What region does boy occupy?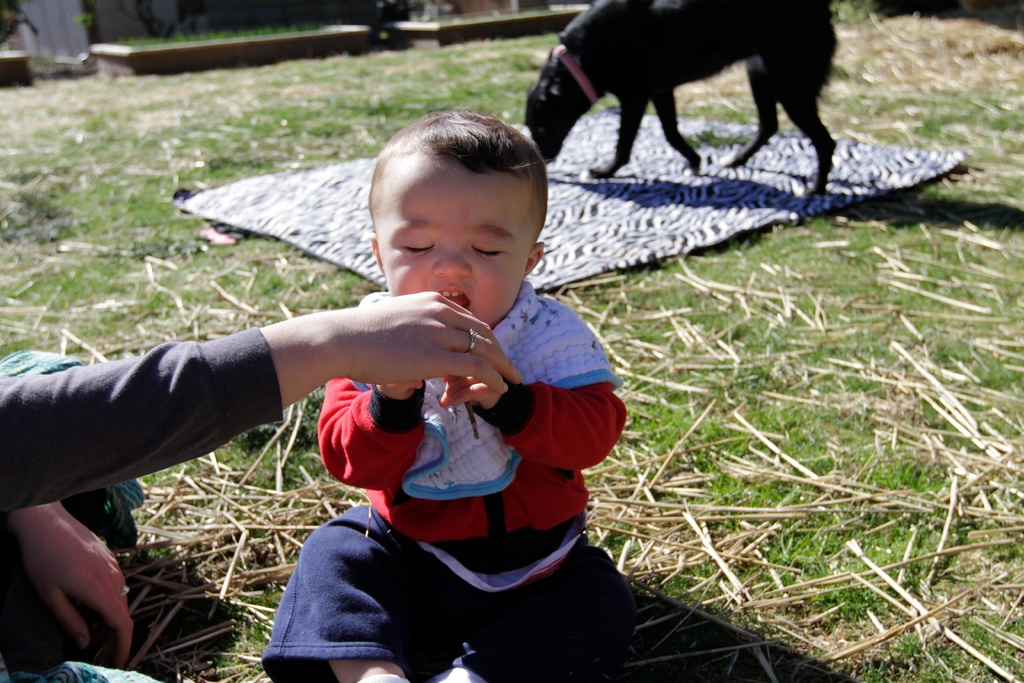
x1=132 y1=93 x2=654 y2=662.
